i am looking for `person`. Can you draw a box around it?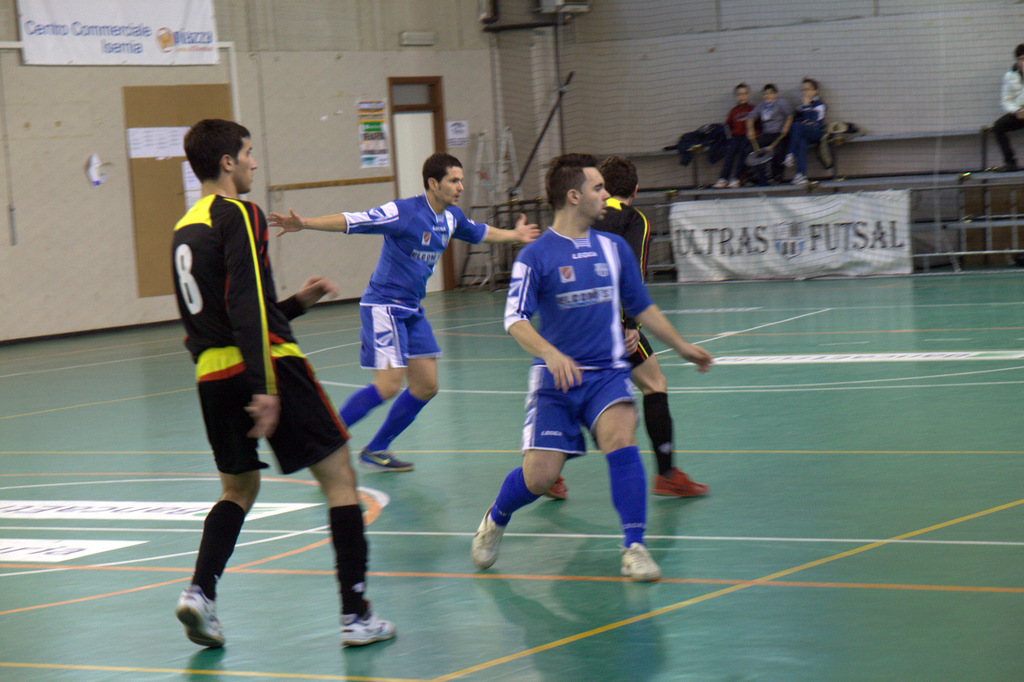
Sure, the bounding box is (x1=170, y1=115, x2=397, y2=649).
